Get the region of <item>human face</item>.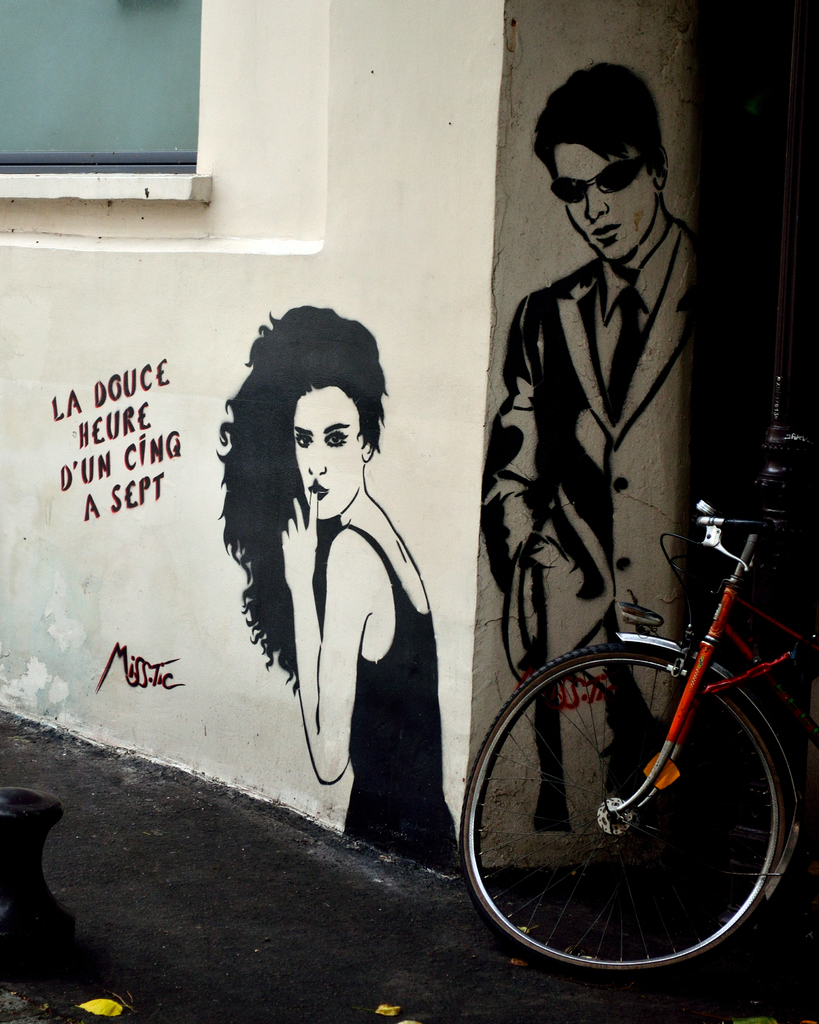
x1=295 y1=387 x2=362 y2=518.
